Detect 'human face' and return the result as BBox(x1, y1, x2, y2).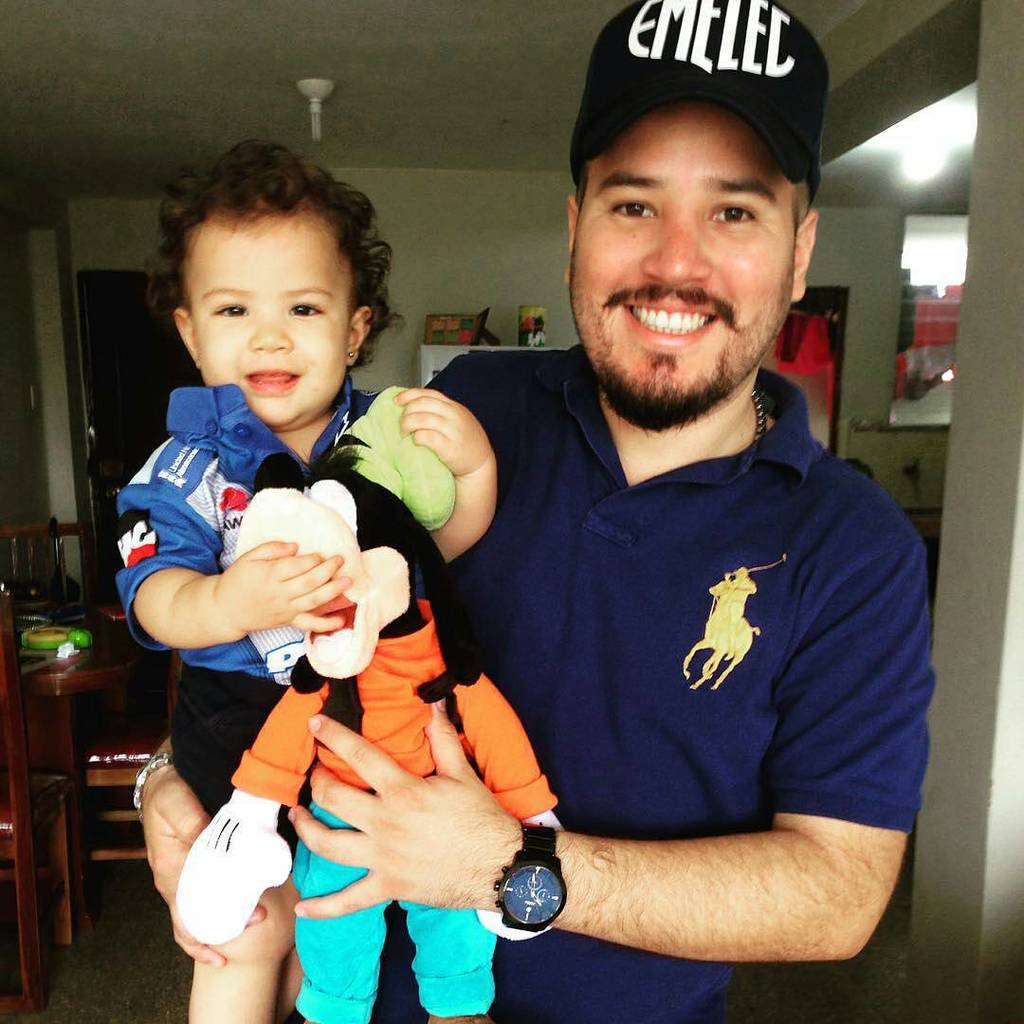
BBox(187, 200, 357, 429).
